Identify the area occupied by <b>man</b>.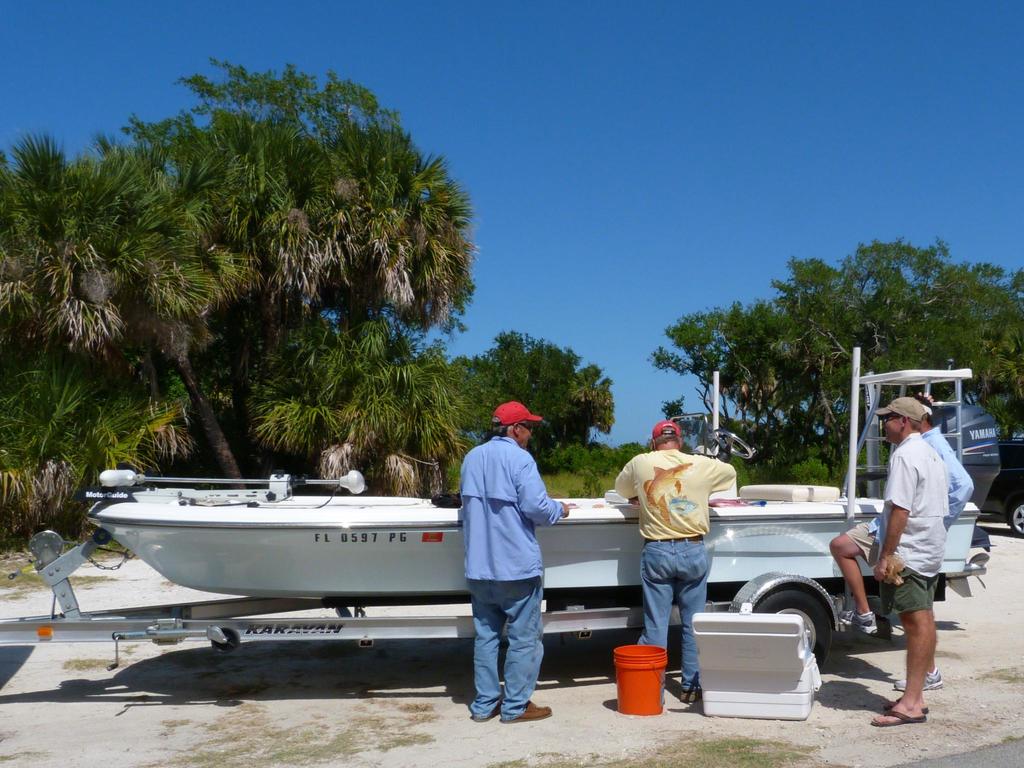
Area: bbox=(614, 420, 735, 701).
